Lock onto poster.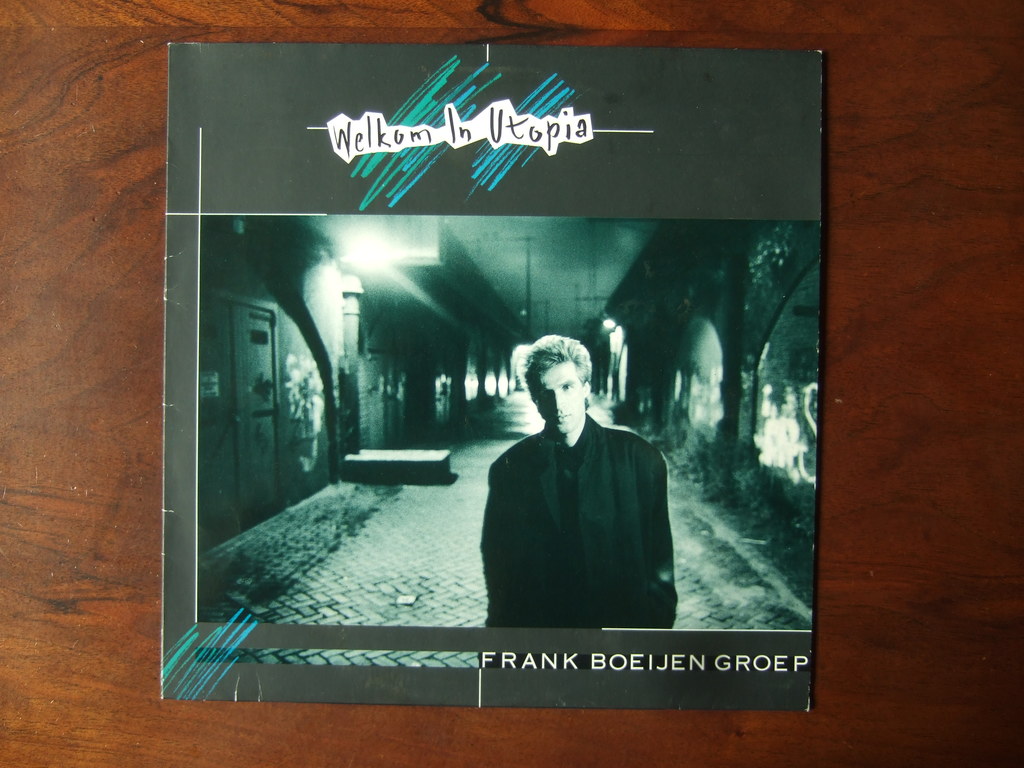
Locked: {"left": 169, "top": 43, "right": 822, "bottom": 720}.
